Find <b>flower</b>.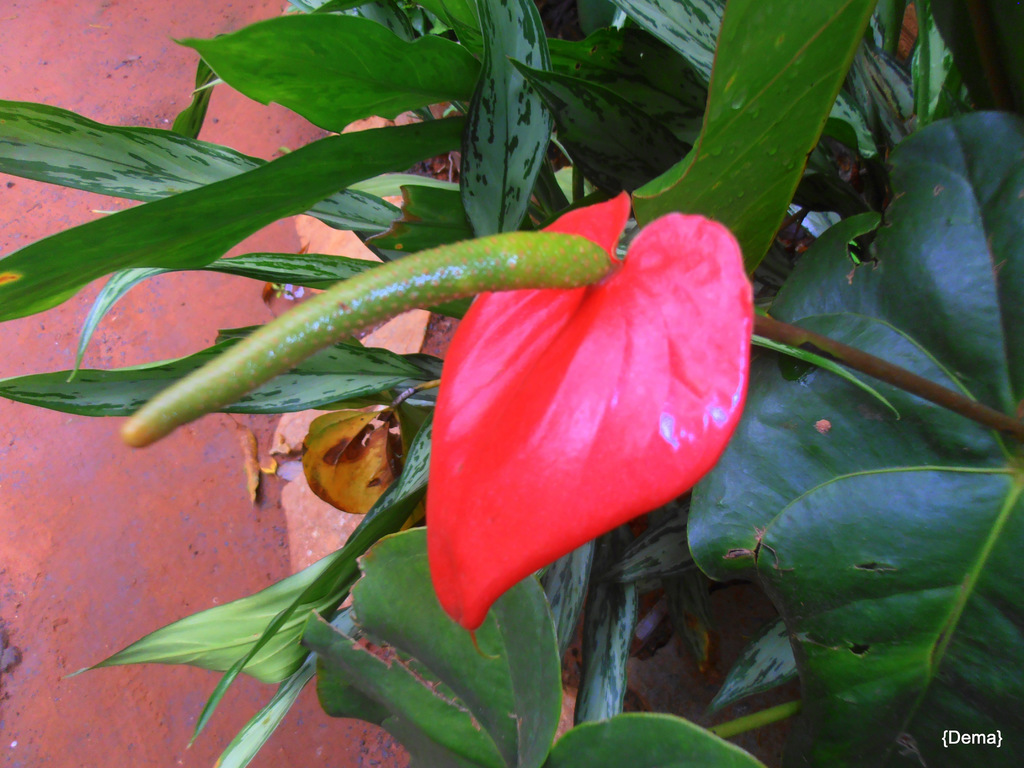
(424, 189, 744, 650).
